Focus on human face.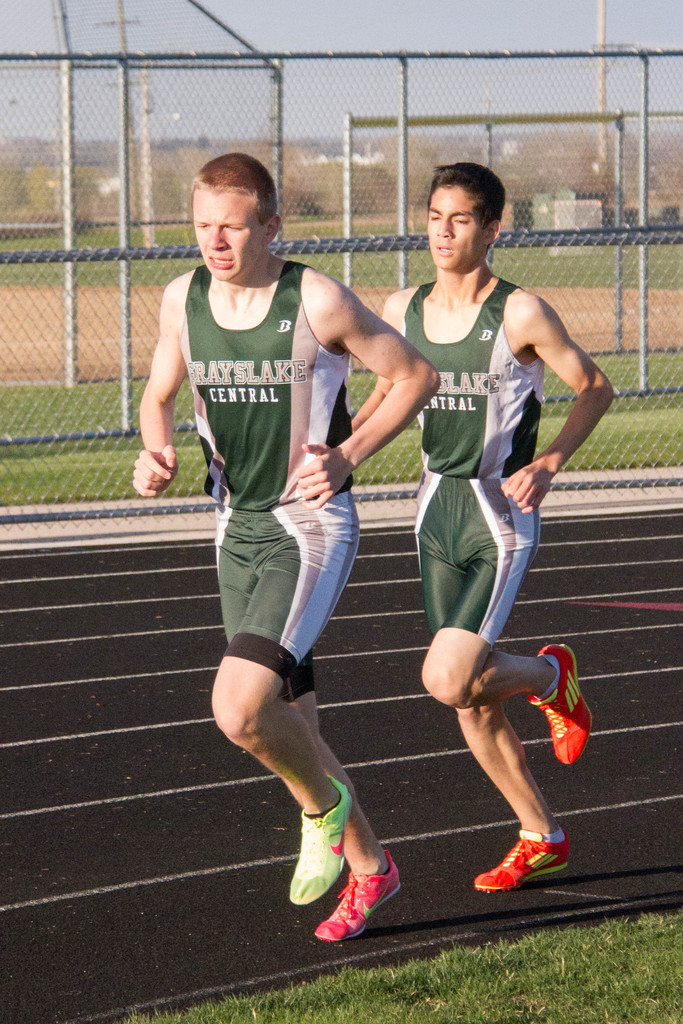
Focused at l=190, t=181, r=272, b=292.
